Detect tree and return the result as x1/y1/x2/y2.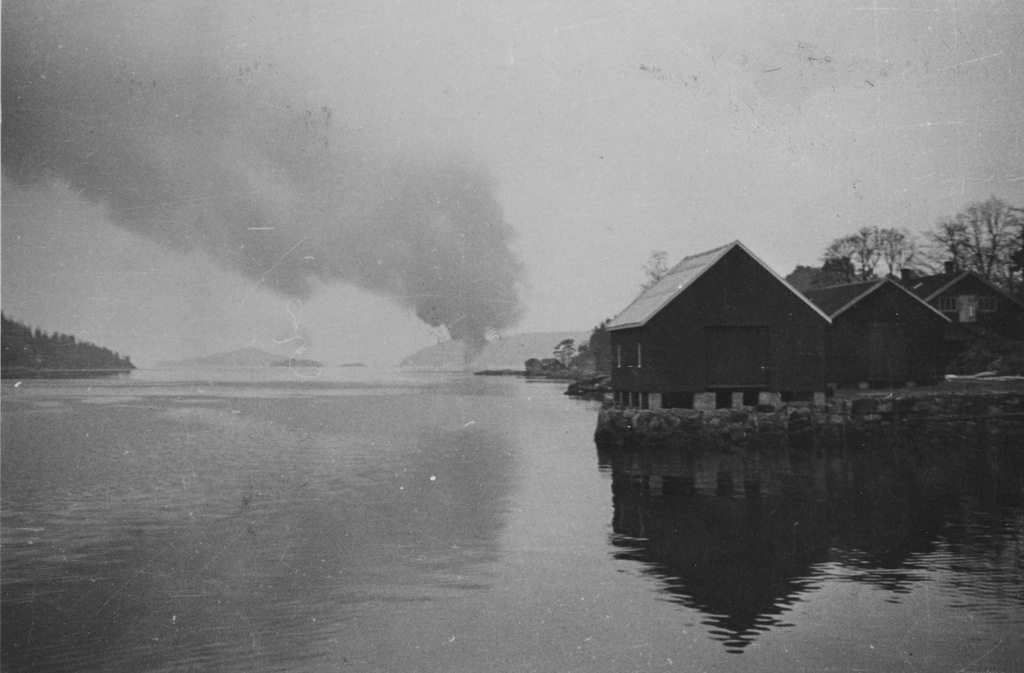
941/182/1018/288.
